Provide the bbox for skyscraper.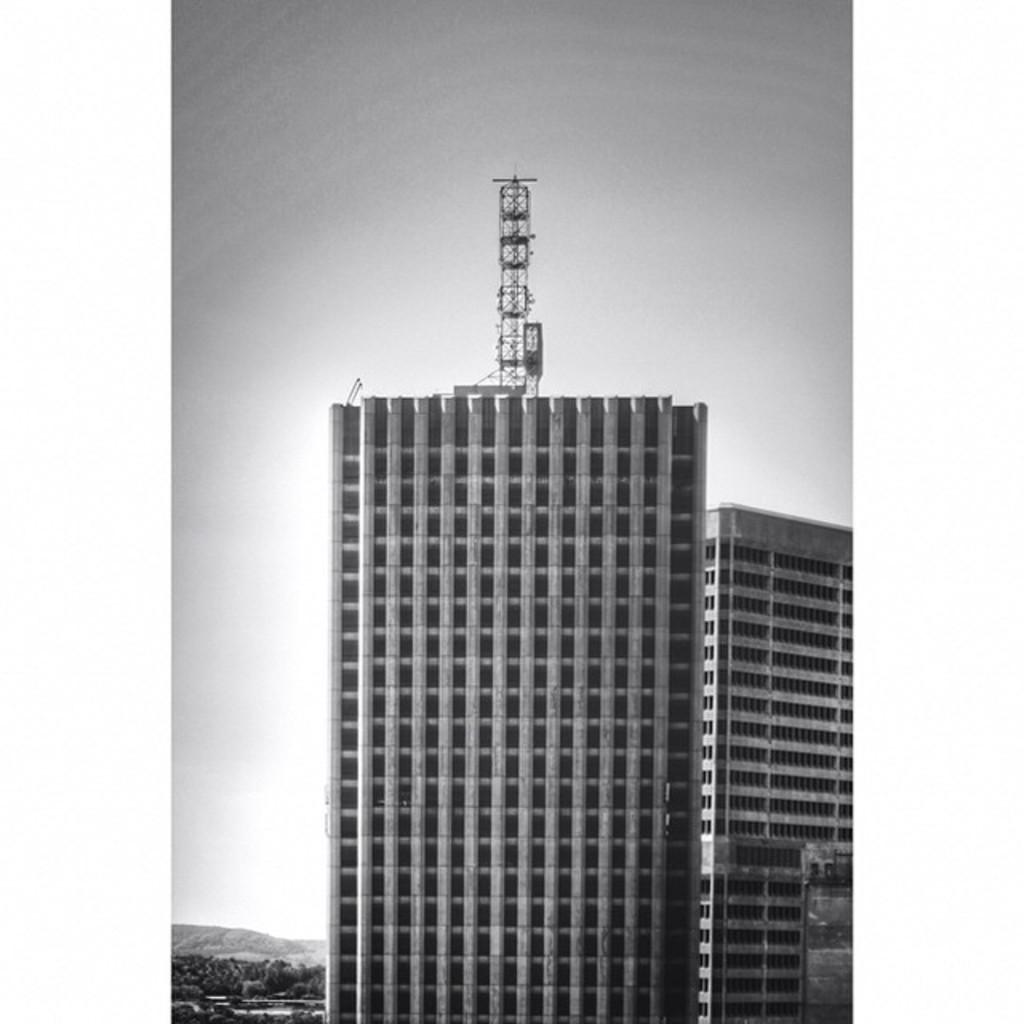
<box>317,365,714,1022</box>.
